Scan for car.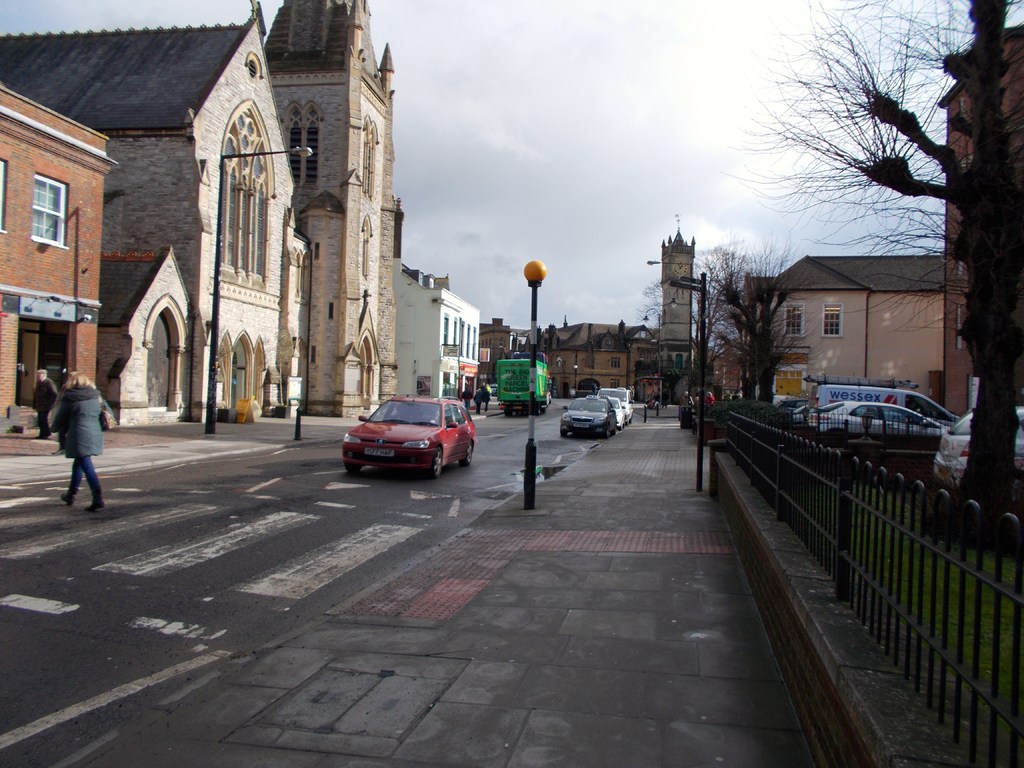
Scan result: select_region(932, 408, 1023, 505).
